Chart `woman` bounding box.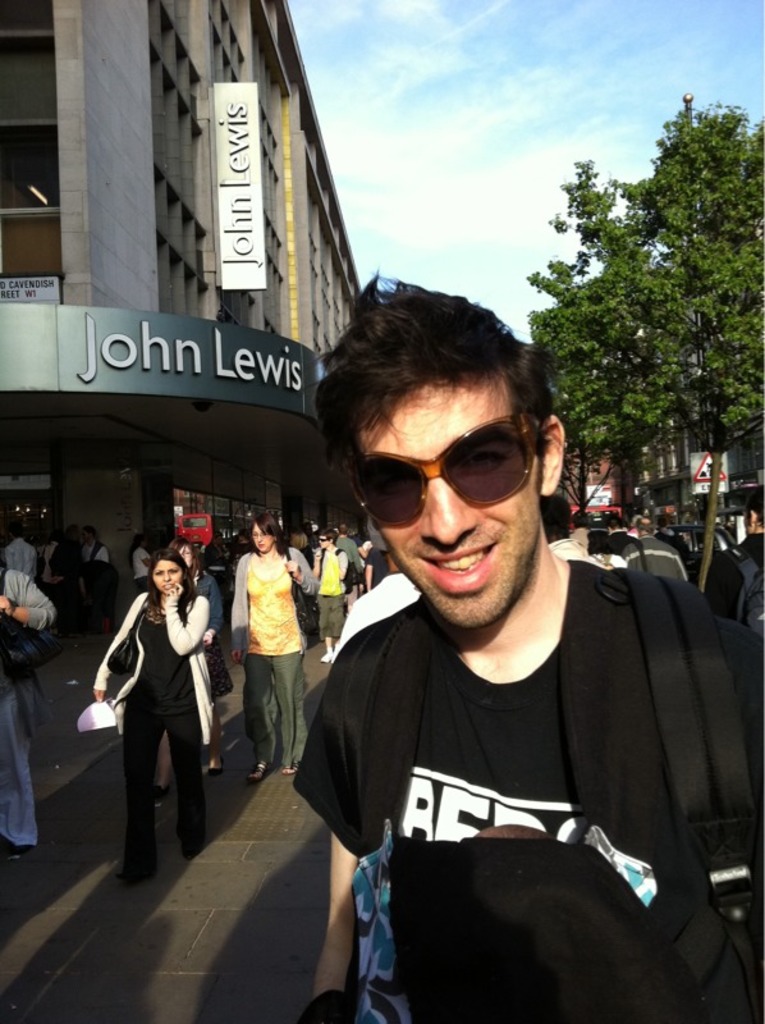
Charted: (x1=230, y1=512, x2=319, y2=781).
